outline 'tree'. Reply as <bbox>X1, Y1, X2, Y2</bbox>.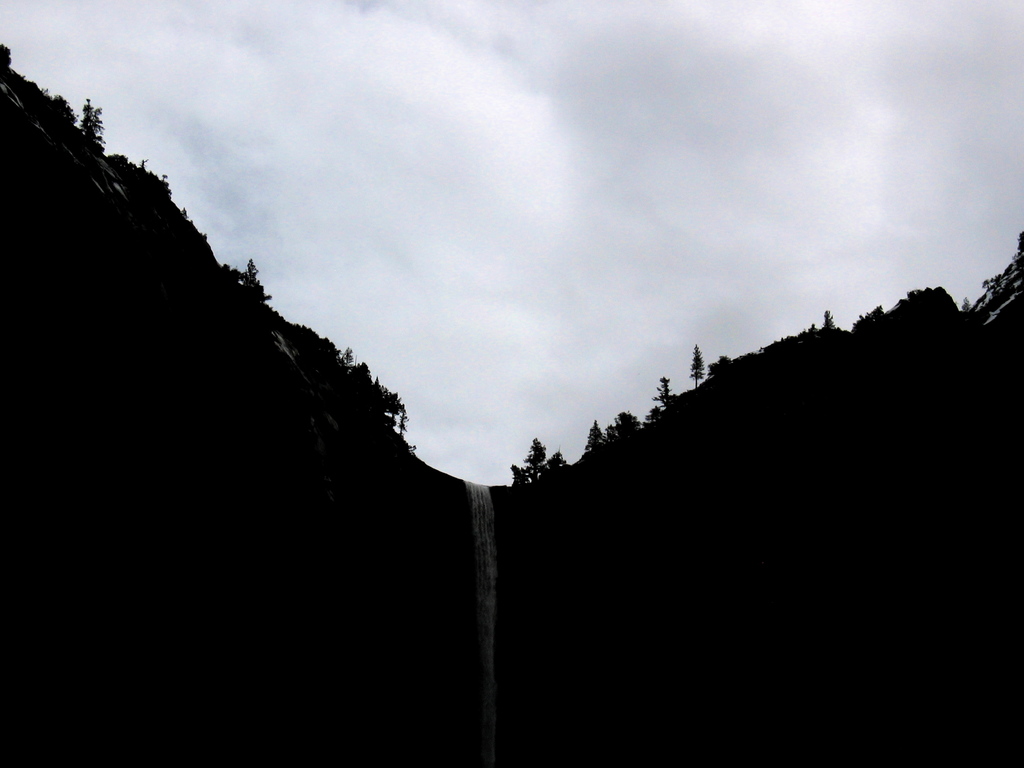
<bbox>609, 406, 637, 436</bbox>.
